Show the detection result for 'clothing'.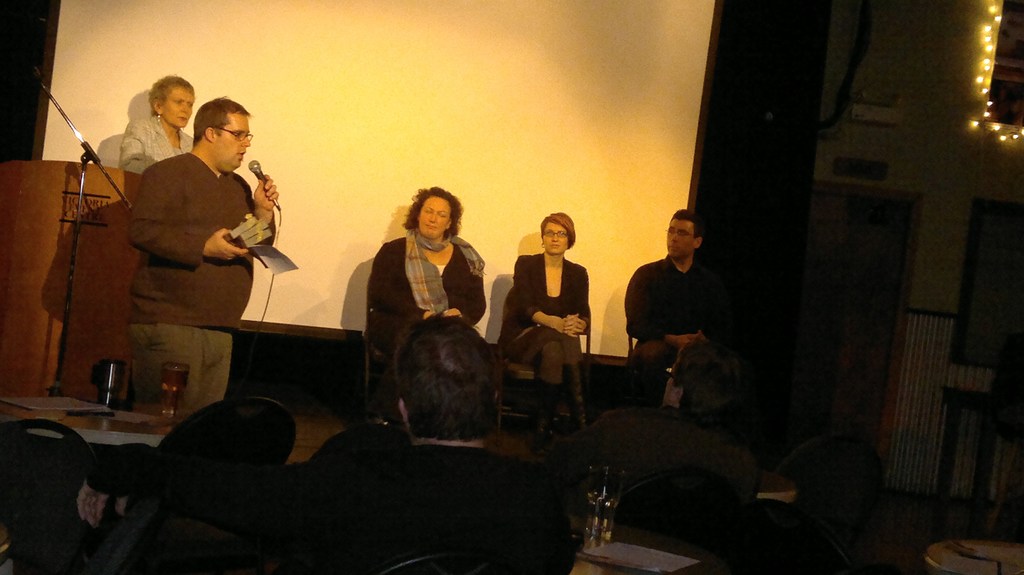
Rect(120, 113, 199, 173).
